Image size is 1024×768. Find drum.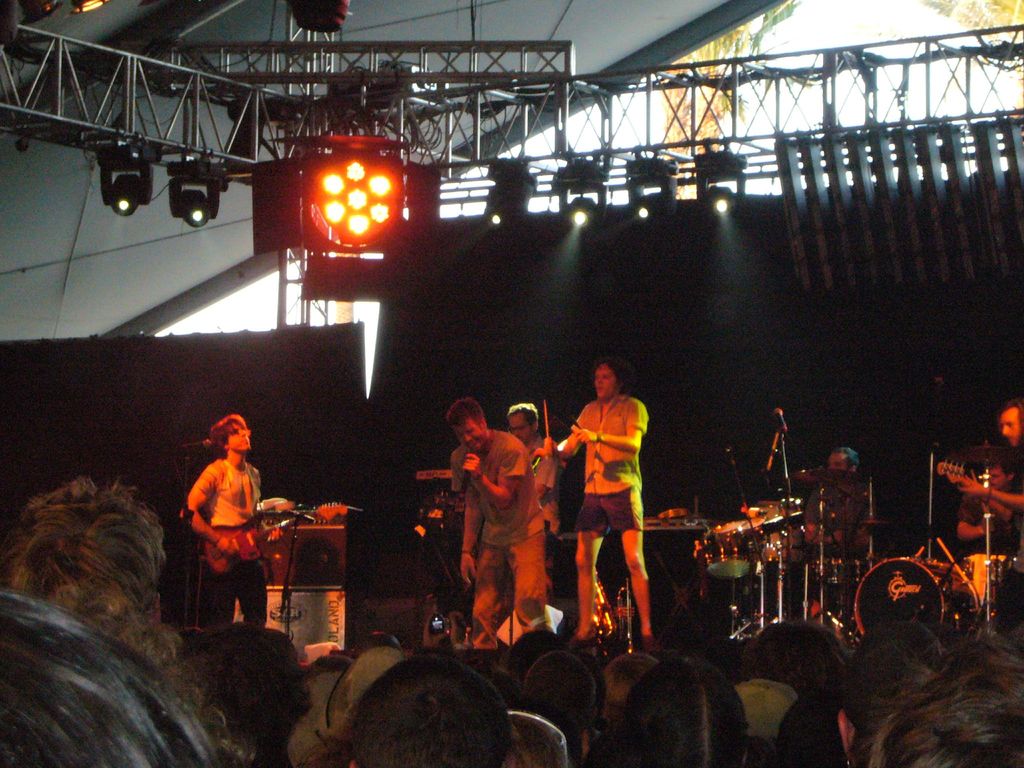
locate(752, 500, 809, 569).
